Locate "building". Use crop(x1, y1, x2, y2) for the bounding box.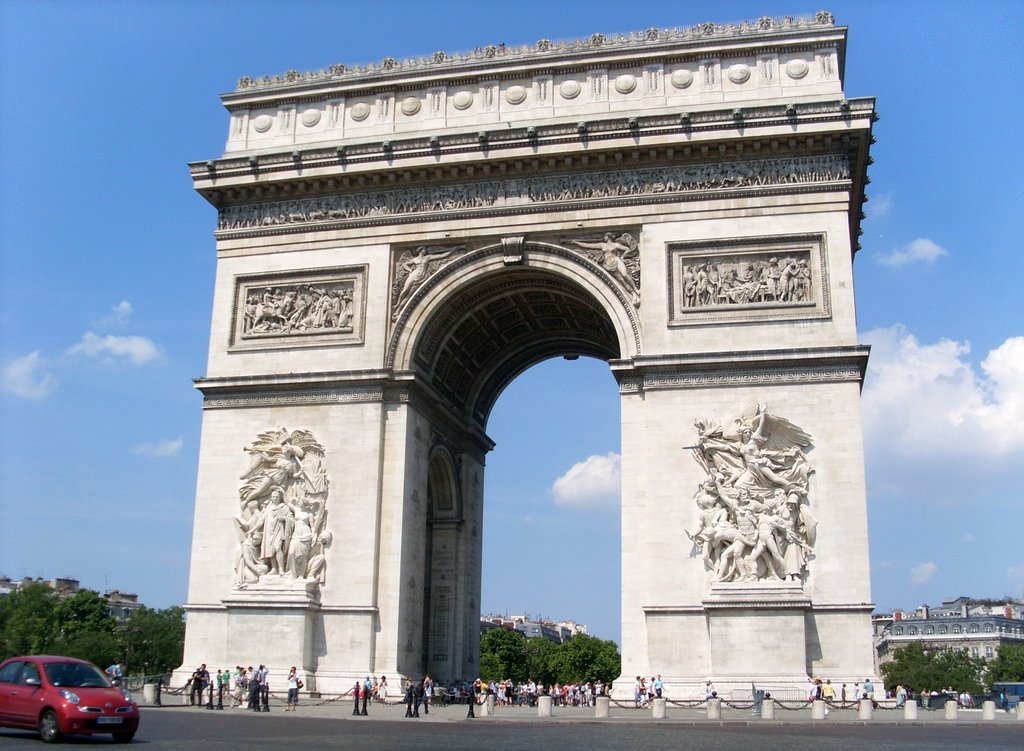
crop(166, 8, 888, 721).
